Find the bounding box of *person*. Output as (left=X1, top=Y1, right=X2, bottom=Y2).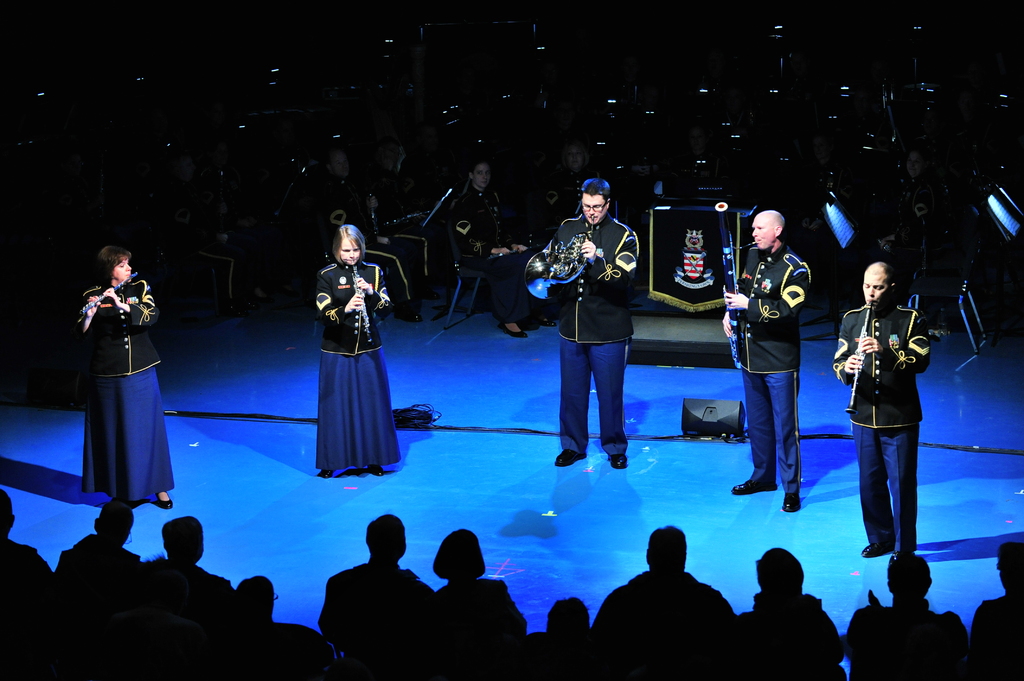
(left=74, top=247, right=177, bottom=511).
